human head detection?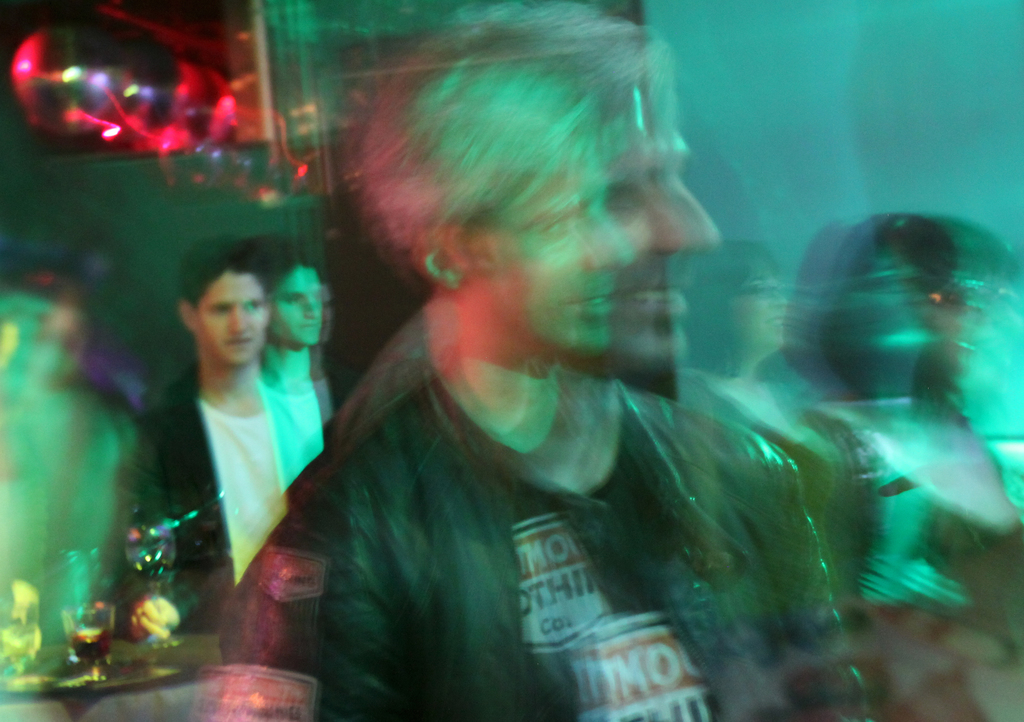
<bbox>176, 252, 276, 371</bbox>
